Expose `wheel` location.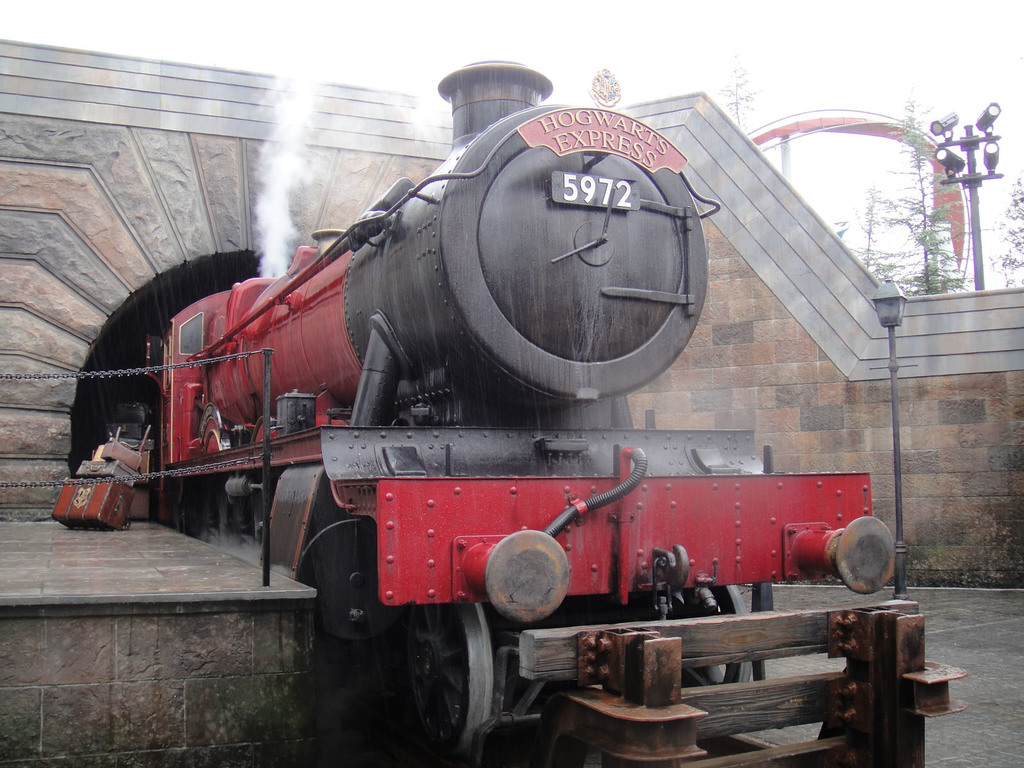
Exposed at BBox(689, 582, 750, 688).
